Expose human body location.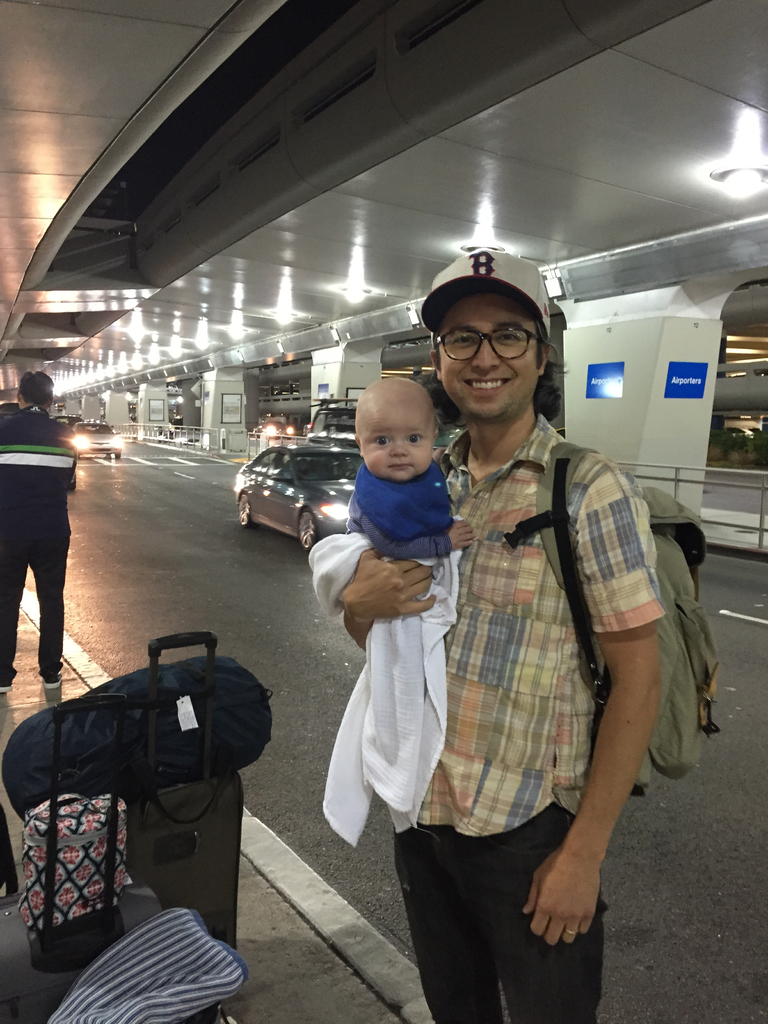
Exposed at (338,410,667,1023).
